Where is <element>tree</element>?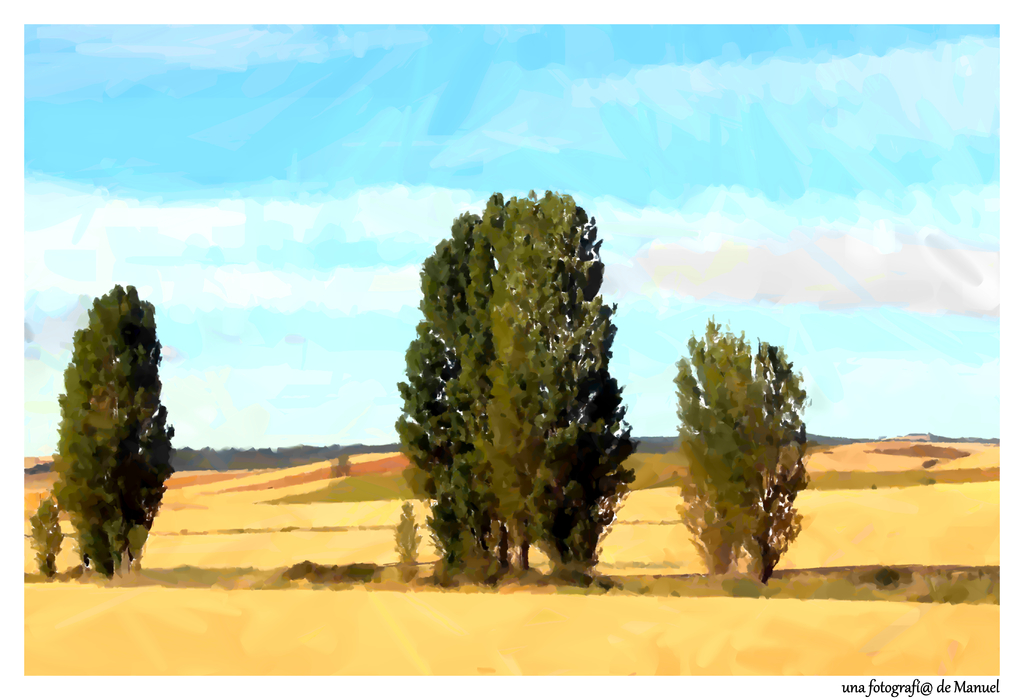
(left=387, top=167, right=635, bottom=571).
